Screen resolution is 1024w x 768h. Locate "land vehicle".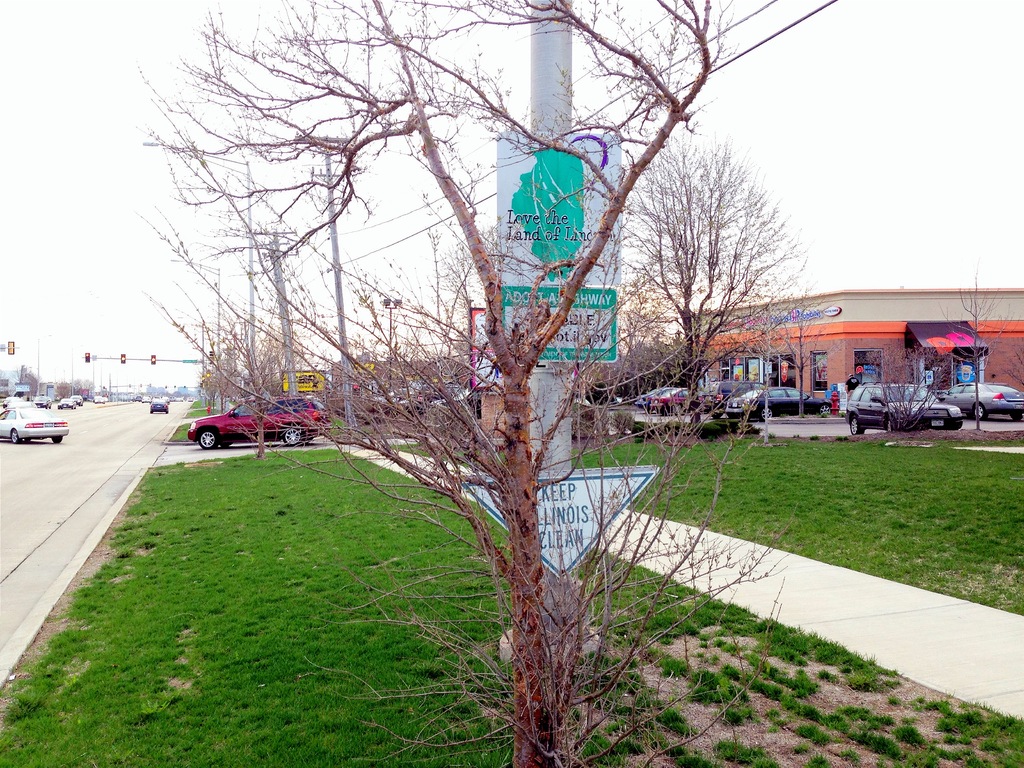
detection(5, 395, 38, 408).
